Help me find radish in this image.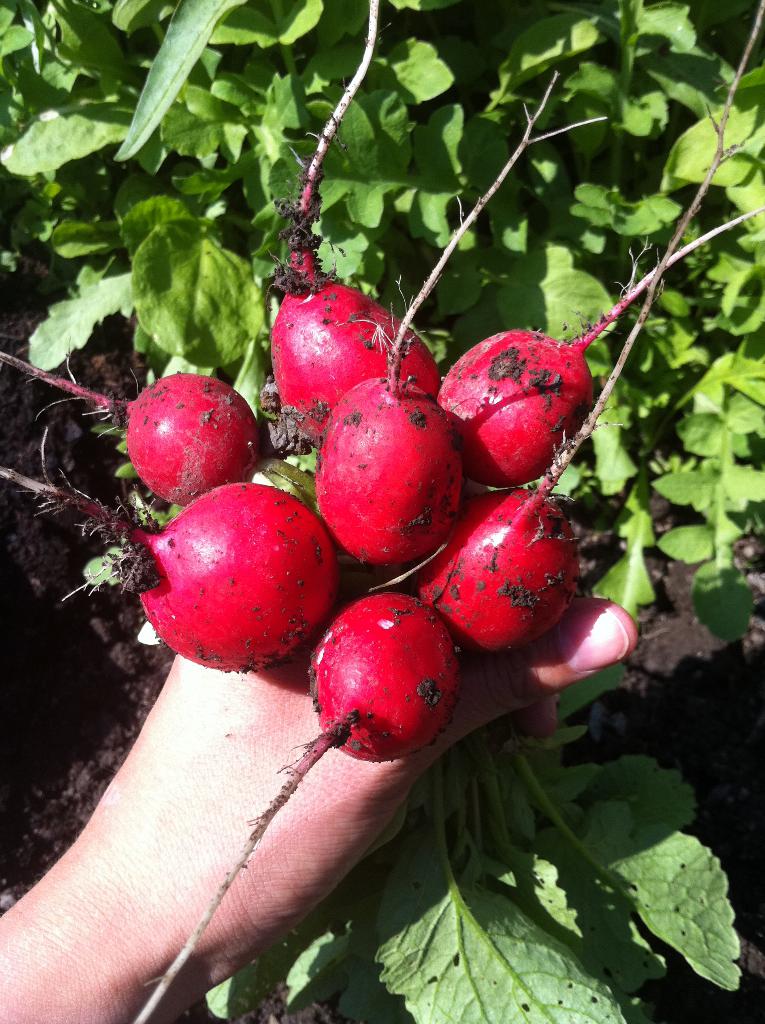
Found it: bbox(252, 0, 441, 449).
